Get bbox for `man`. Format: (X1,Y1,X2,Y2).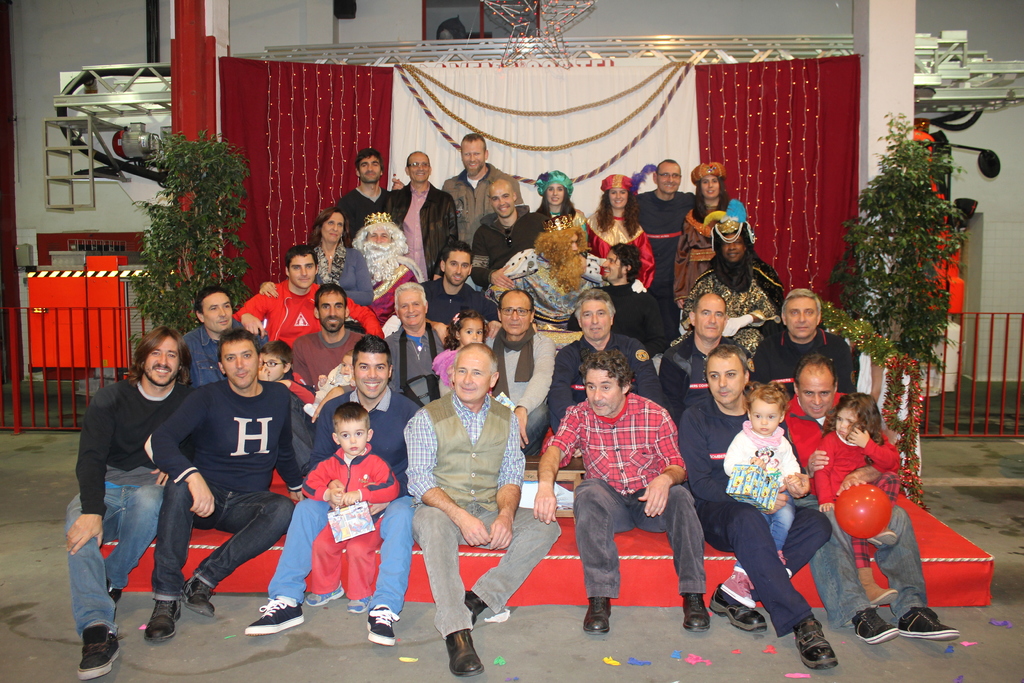
(177,283,259,448).
